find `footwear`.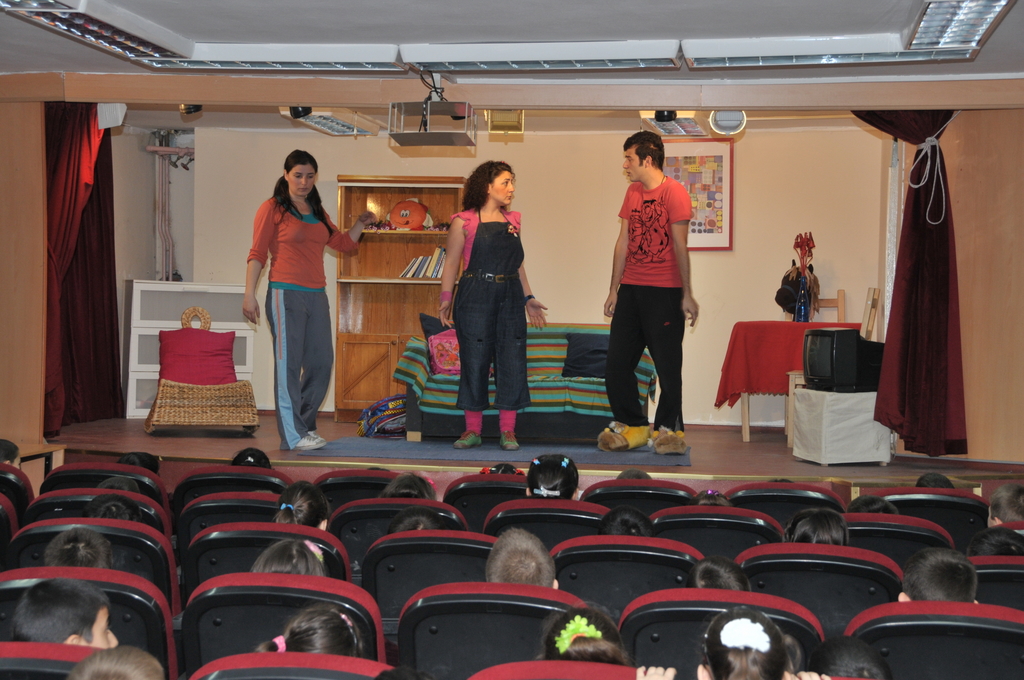
locate(502, 431, 518, 452).
